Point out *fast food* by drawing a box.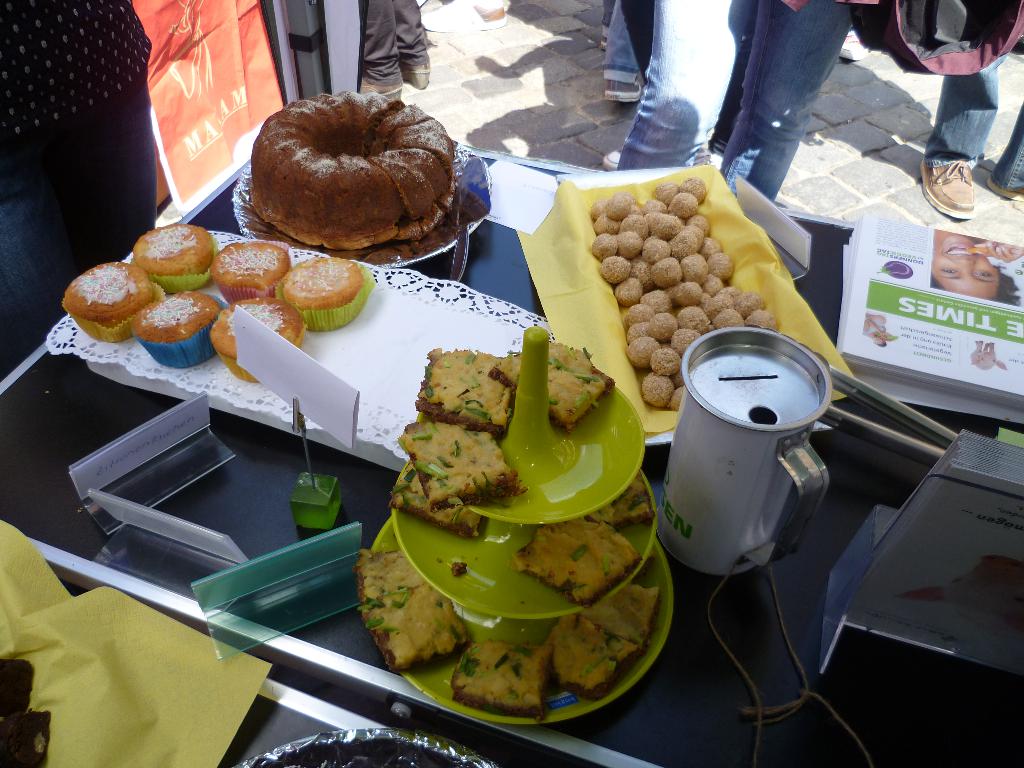
<bbox>61, 260, 154, 340</bbox>.
